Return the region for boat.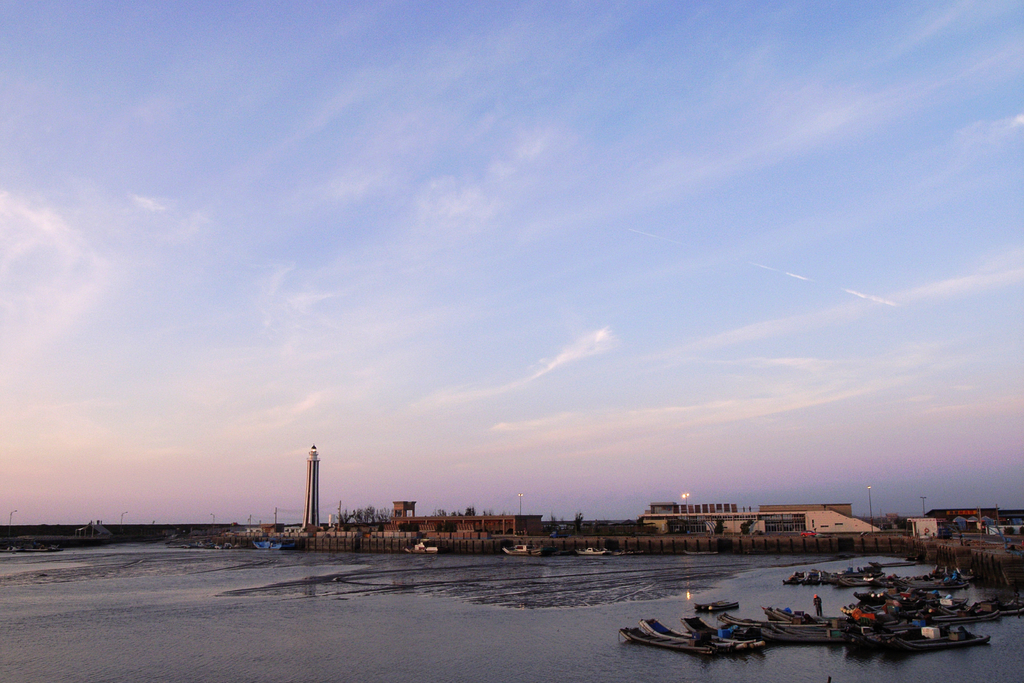
{"x1": 621, "y1": 618, "x2": 769, "y2": 661}.
